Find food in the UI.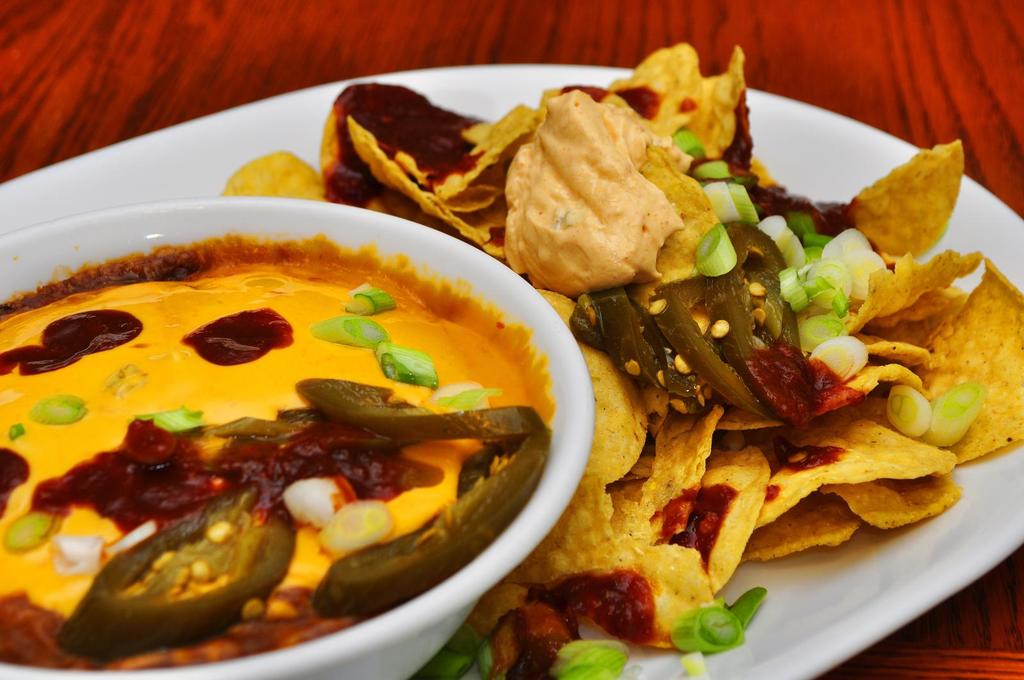
UI element at bbox(214, 38, 1023, 679).
